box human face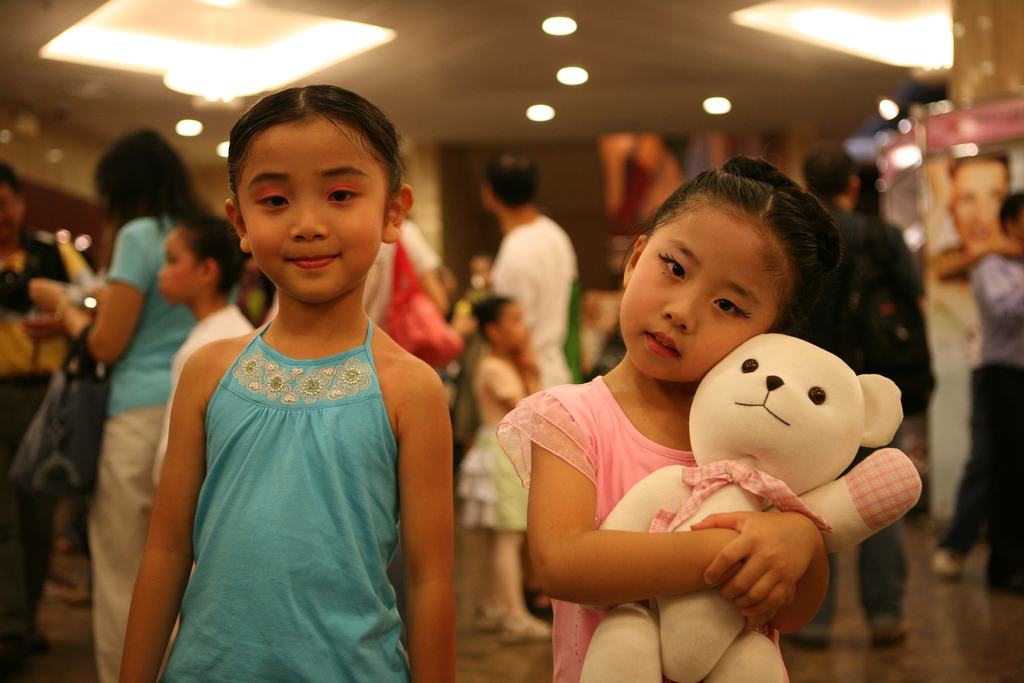
(0, 183, 27, 246)
